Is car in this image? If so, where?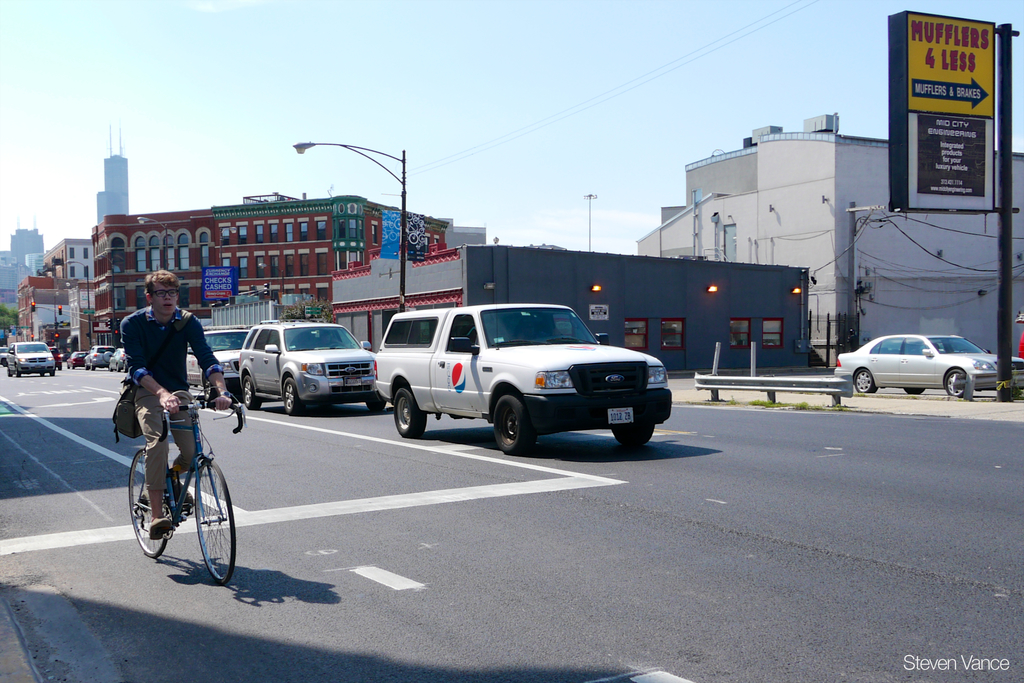
Yes, at 0 346 8 366.
